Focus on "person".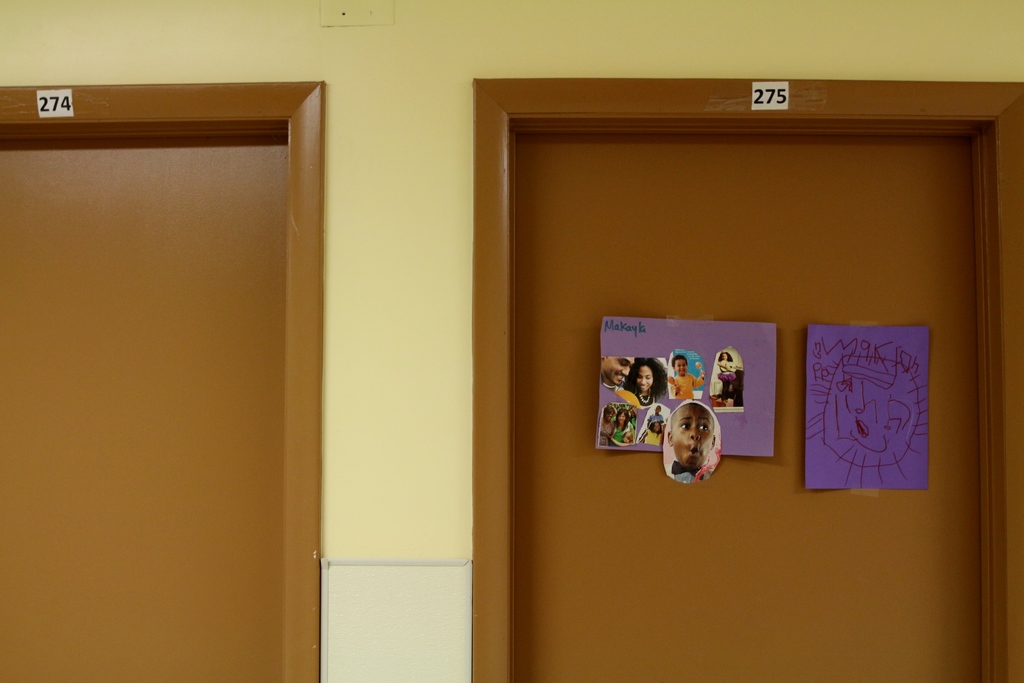
Focused at (601, 354, 635, 395).
